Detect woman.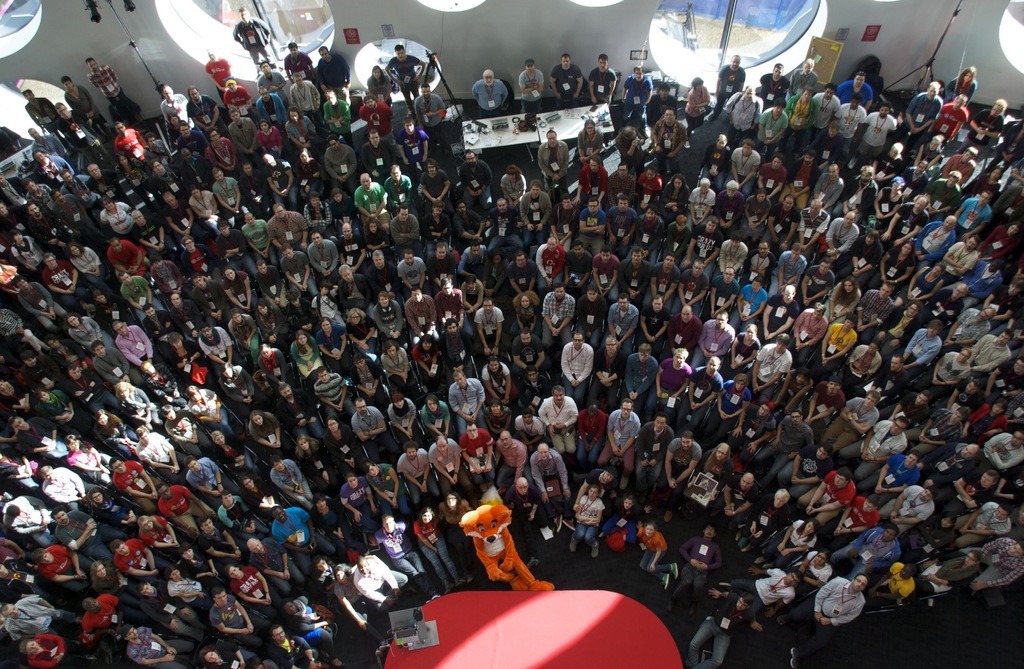
Detected at <box>157,251,191,304</box>.
